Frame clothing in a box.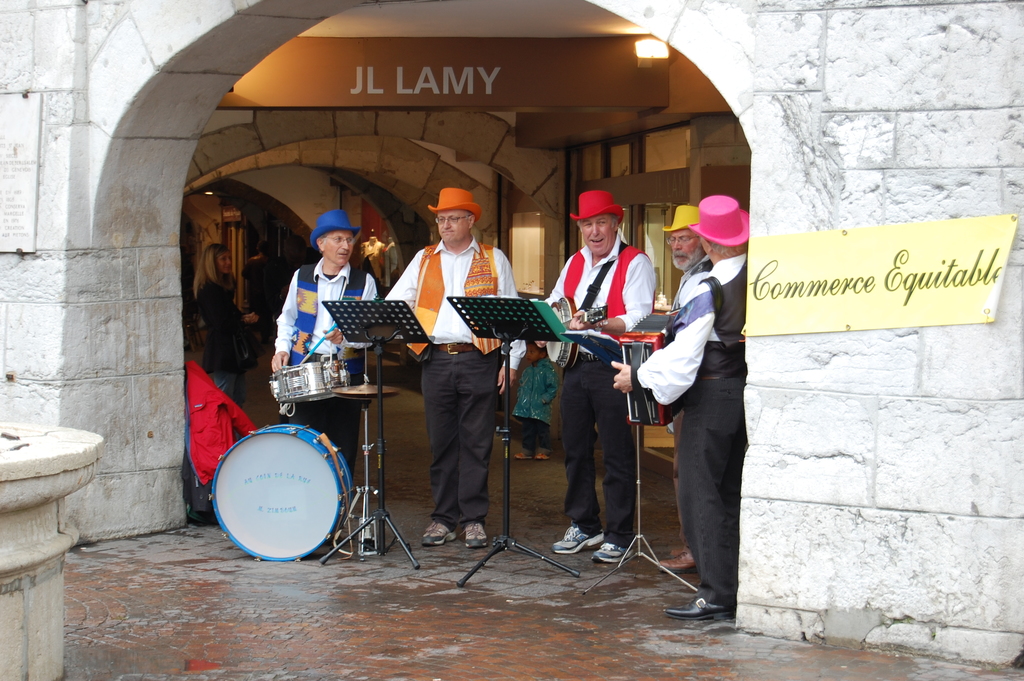
181,362,262,516.
